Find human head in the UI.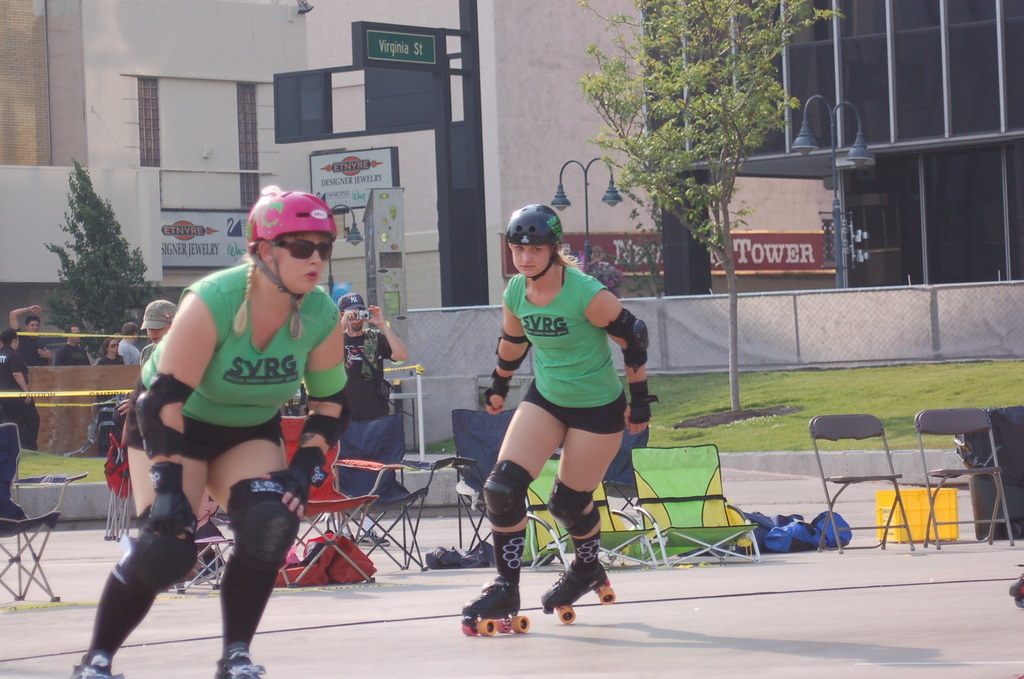
UI element at [x1=329, y1=293, x2=365, y2=341].
